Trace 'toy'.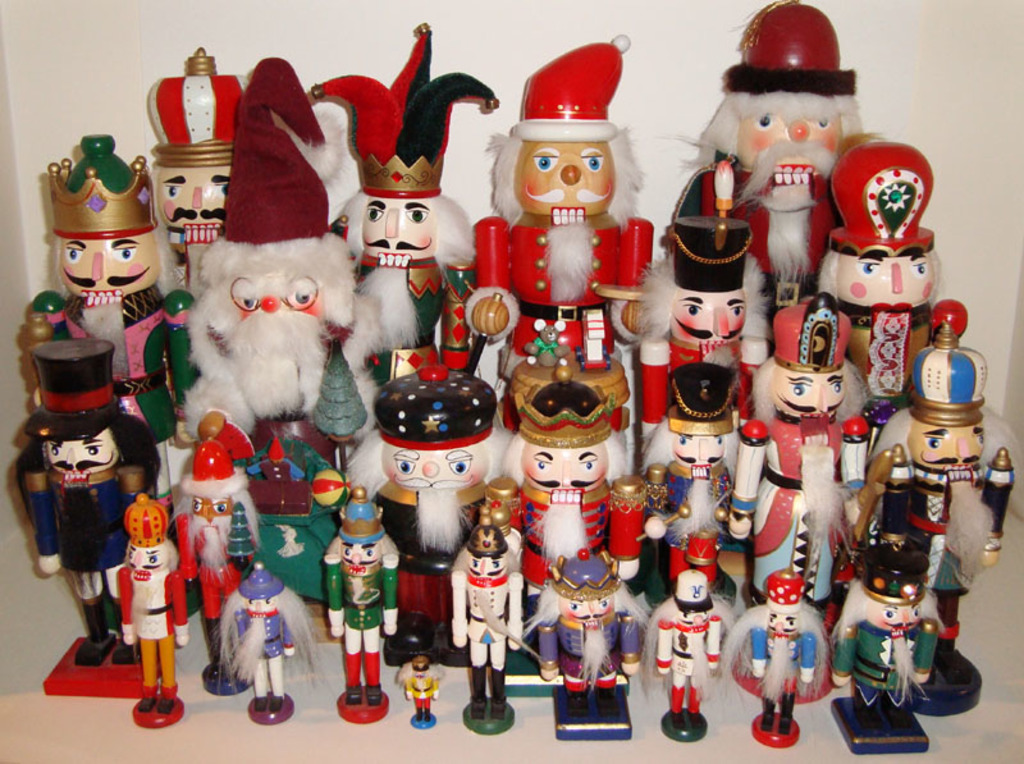
Traced to <box>218,564,326,726</box>.
